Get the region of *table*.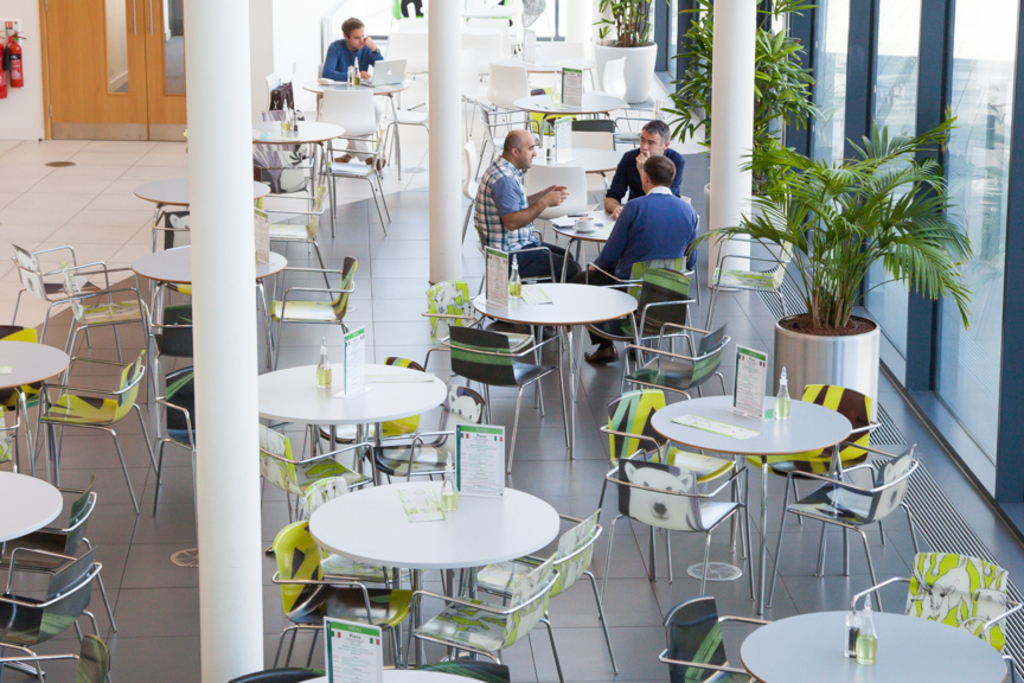
bbox=[134, 232, 289, 288].
